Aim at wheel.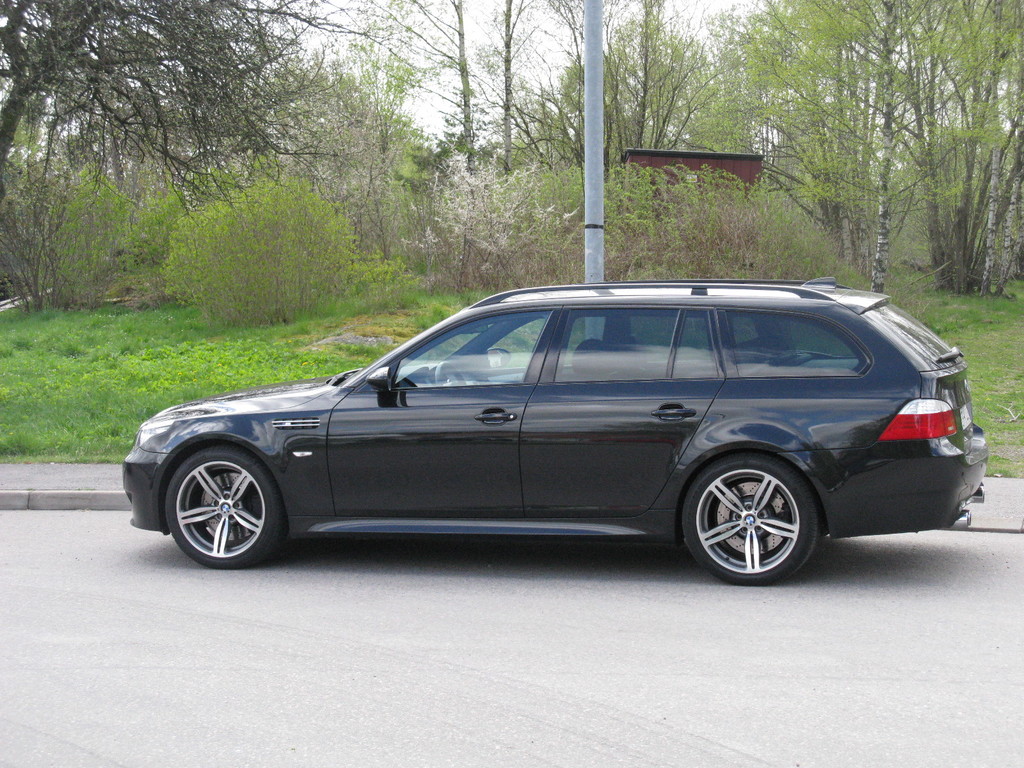
Aimed at bbox=(684, 454, 829, 576).
